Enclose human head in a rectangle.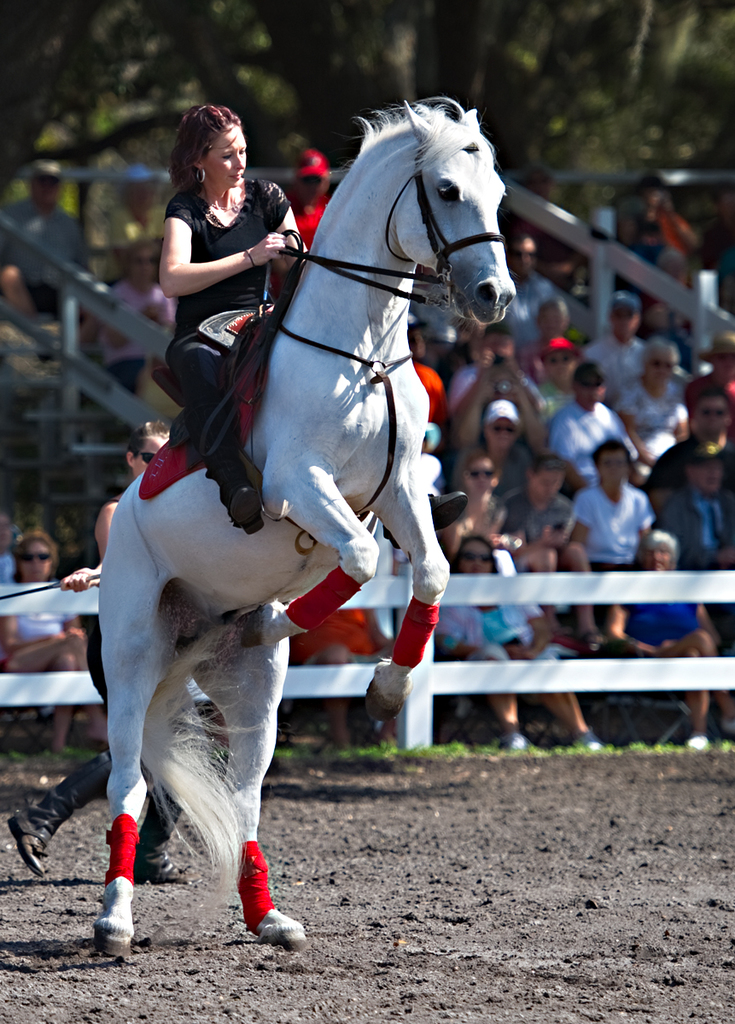
13,530,64,586.
